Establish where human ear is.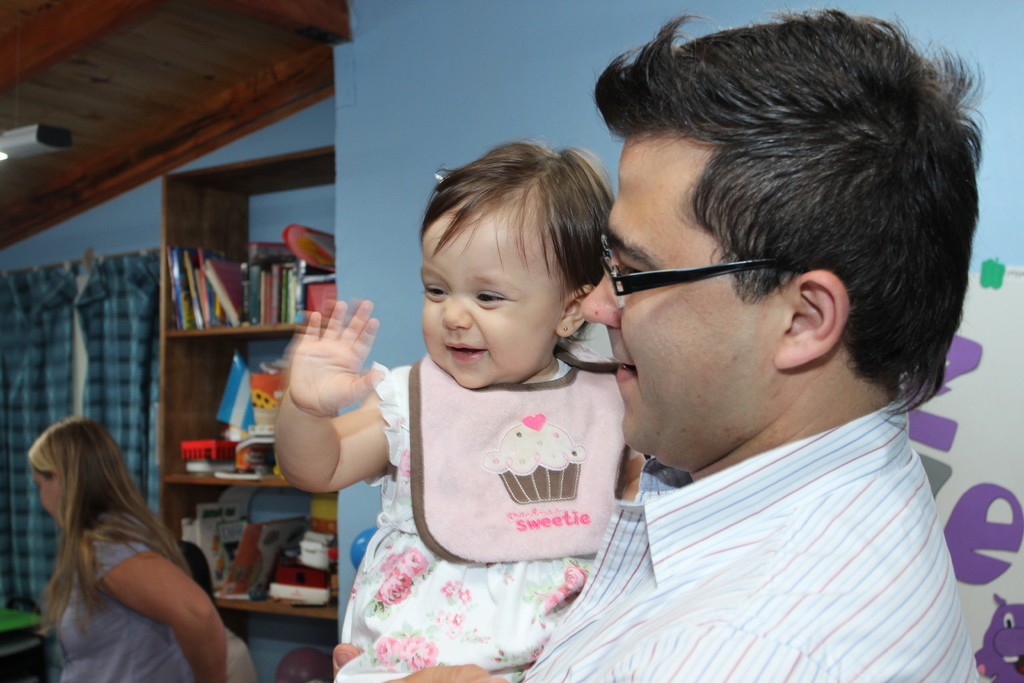
Established at {"x1": 556, "y1": 284, "x2": 588, "y2": 341}.
